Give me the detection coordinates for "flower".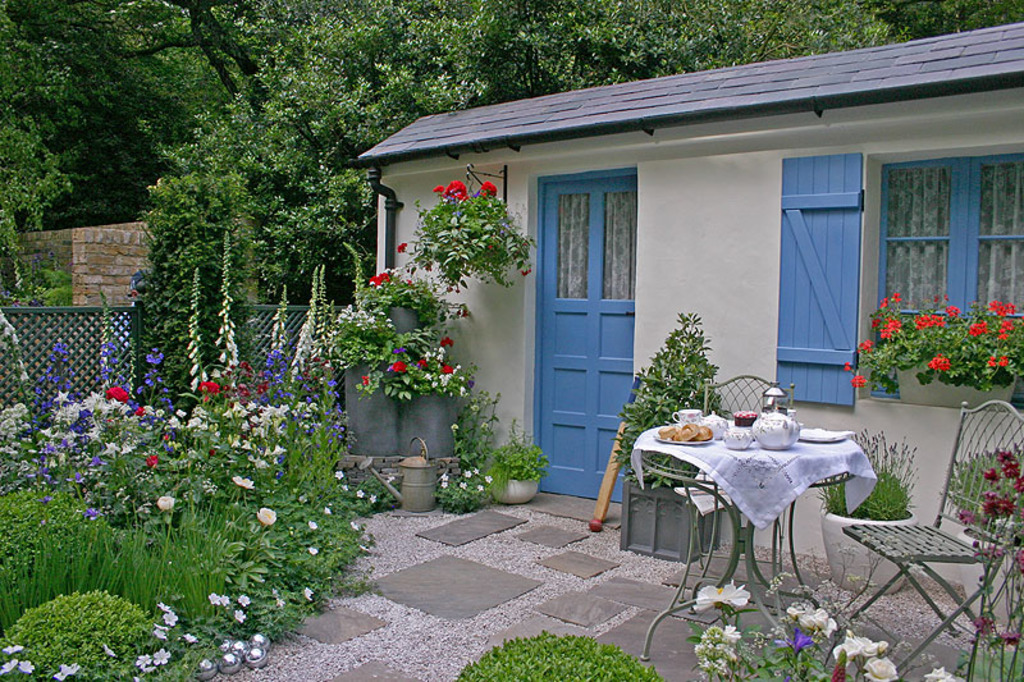
crop(475, 480, 488, 494).
